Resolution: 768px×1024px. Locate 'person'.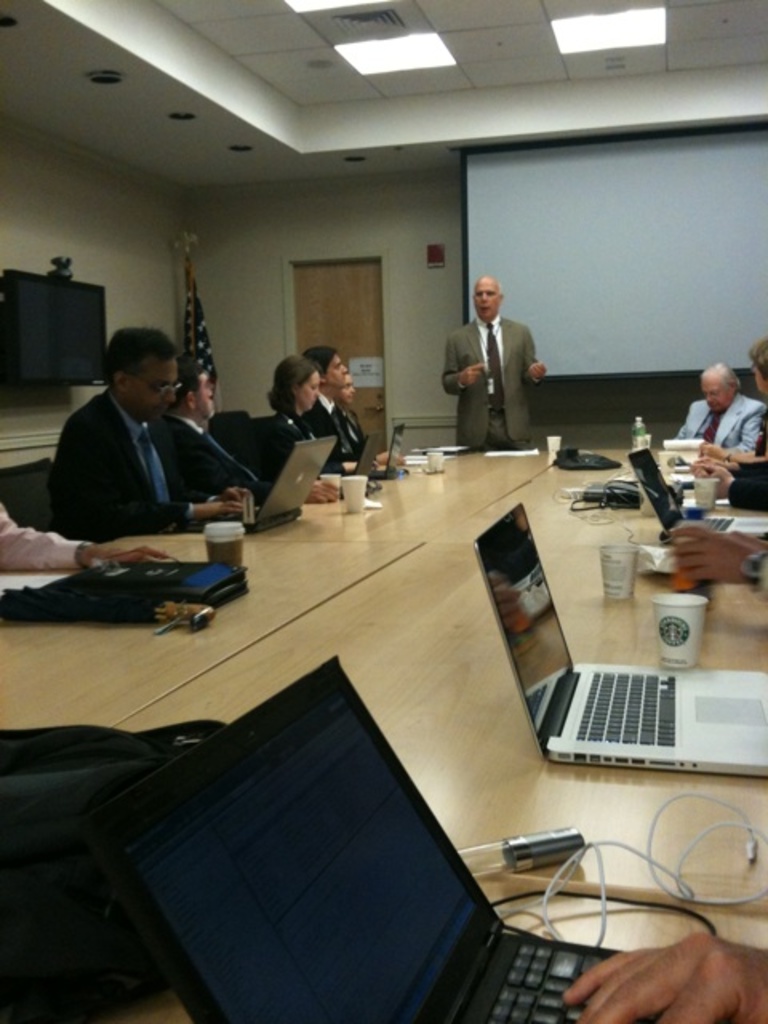
<box>0,490,179,581</box>.
